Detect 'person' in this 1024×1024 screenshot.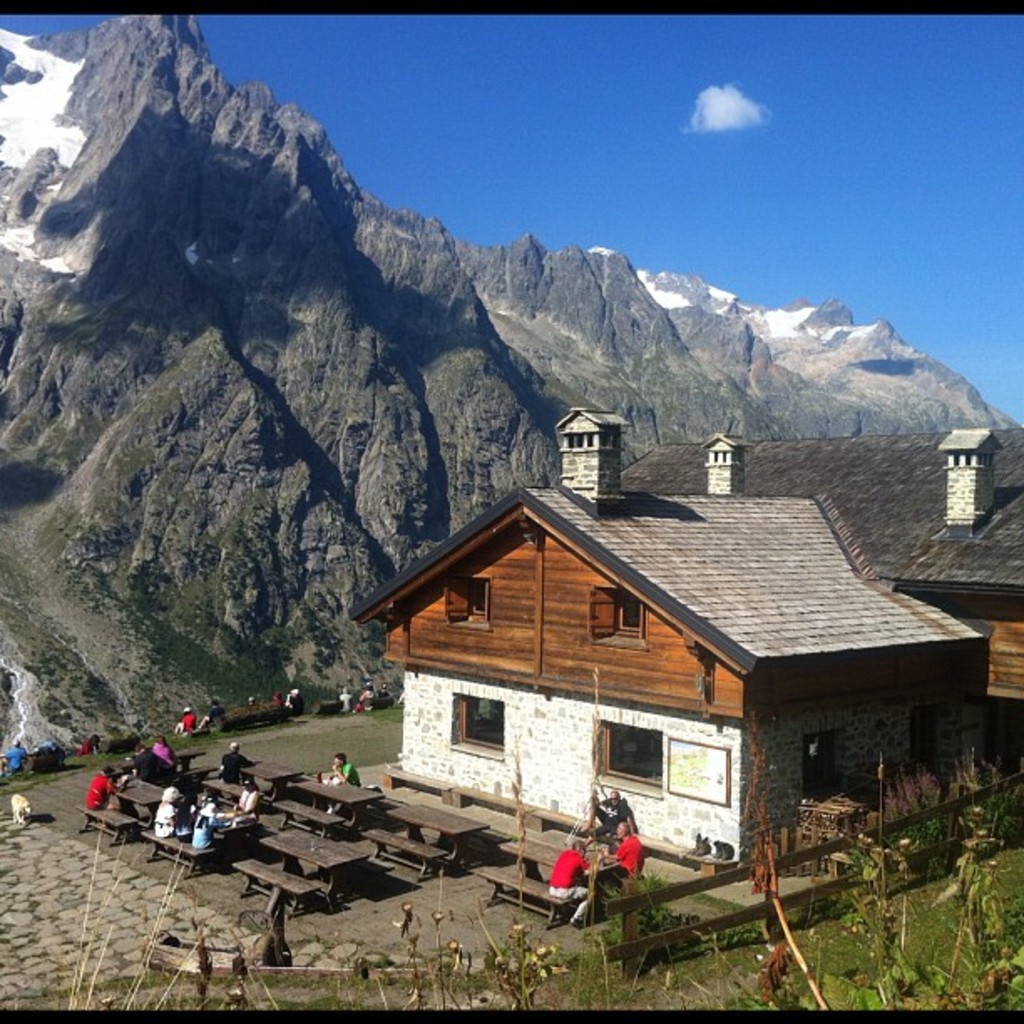
Detection: 356/681/371/706.
